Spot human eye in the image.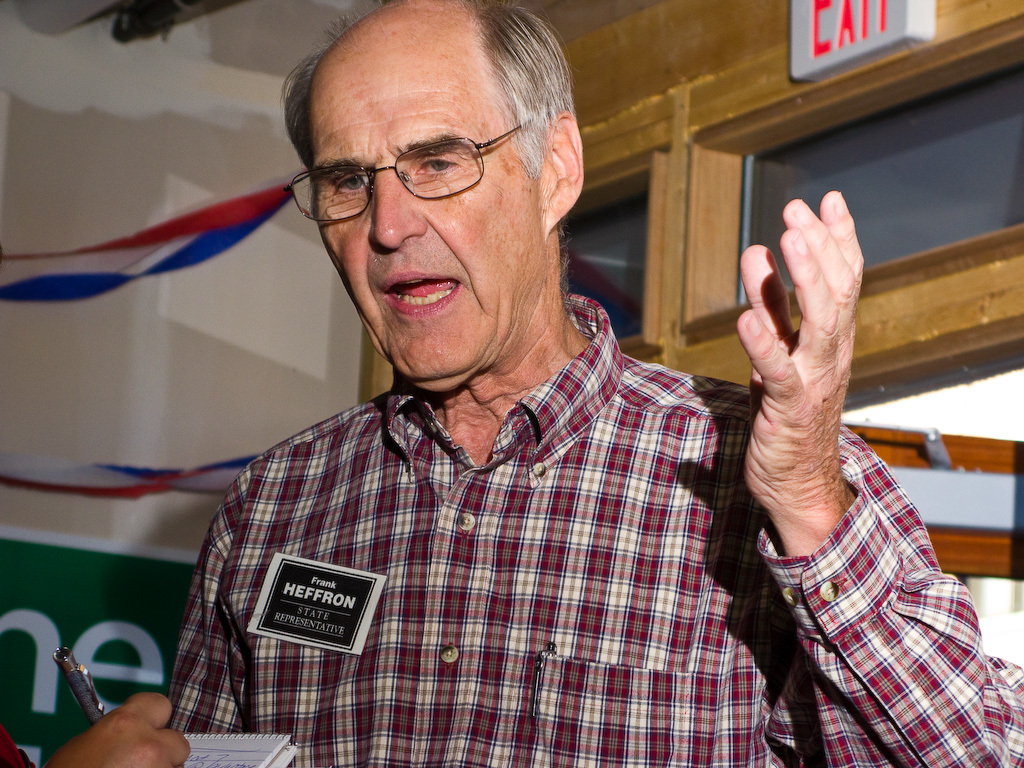
human eye found at region(326, 169, 379, 196).
